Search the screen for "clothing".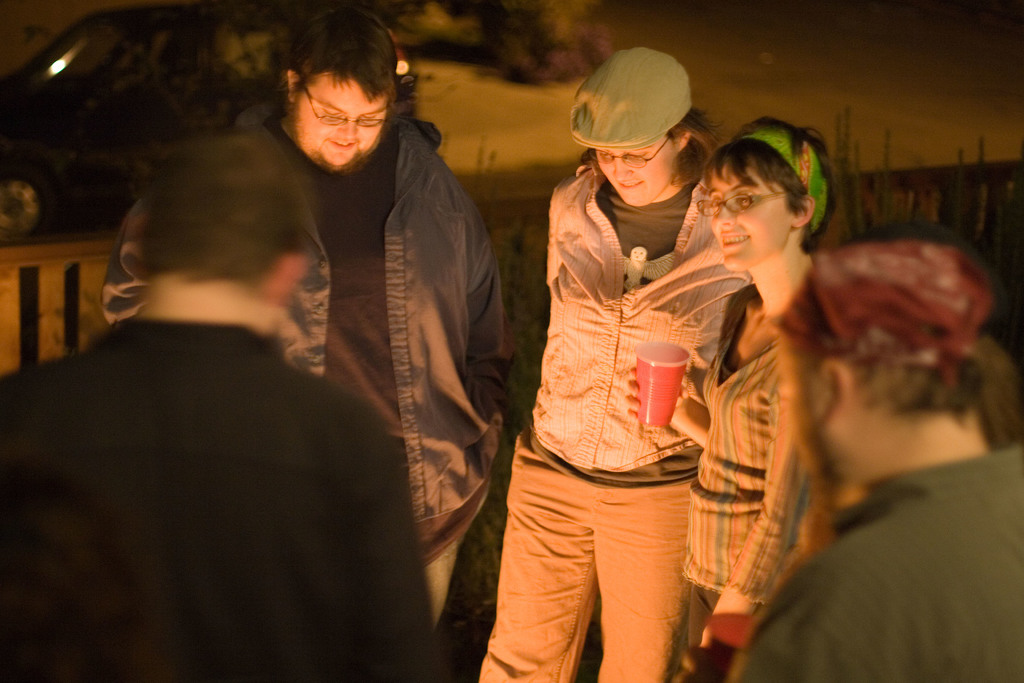
Found at [x1=0, y1=314, x2=450, y2=682].
